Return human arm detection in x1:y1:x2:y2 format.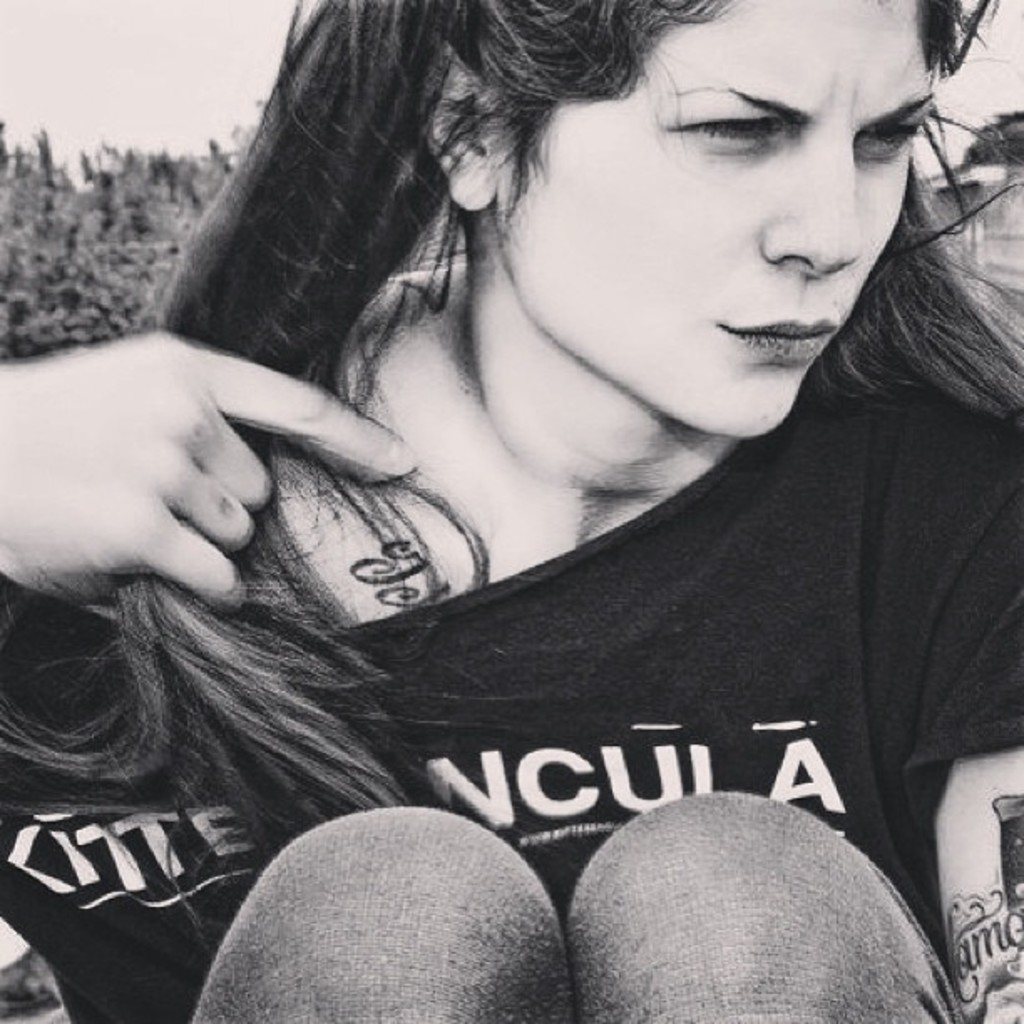
0:293:392:646.
